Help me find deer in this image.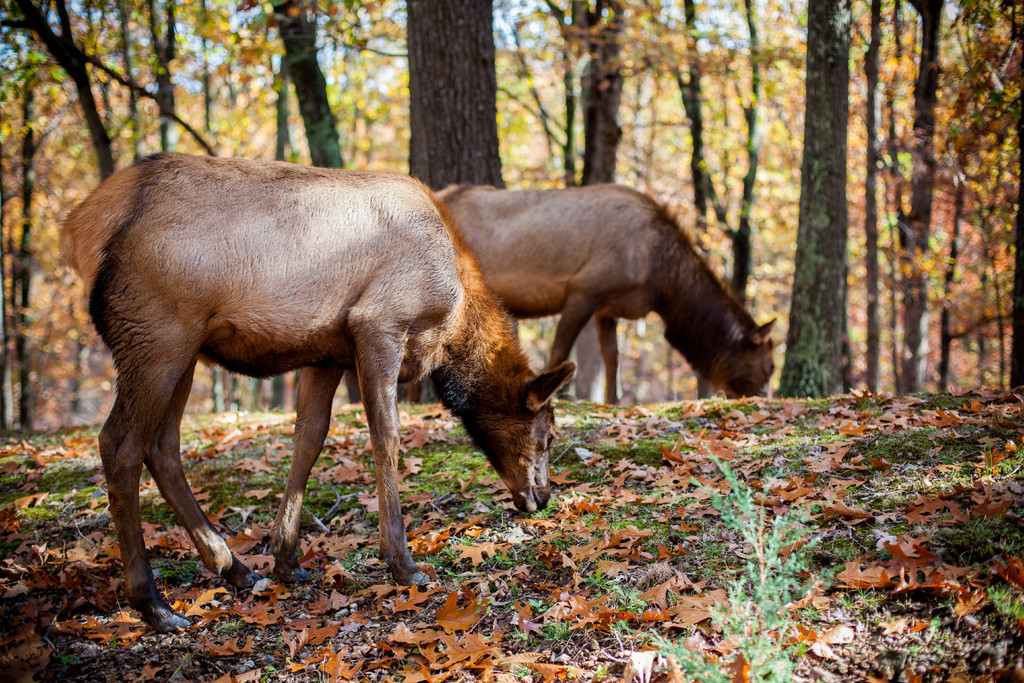
Found it: 64/150/576/636.
